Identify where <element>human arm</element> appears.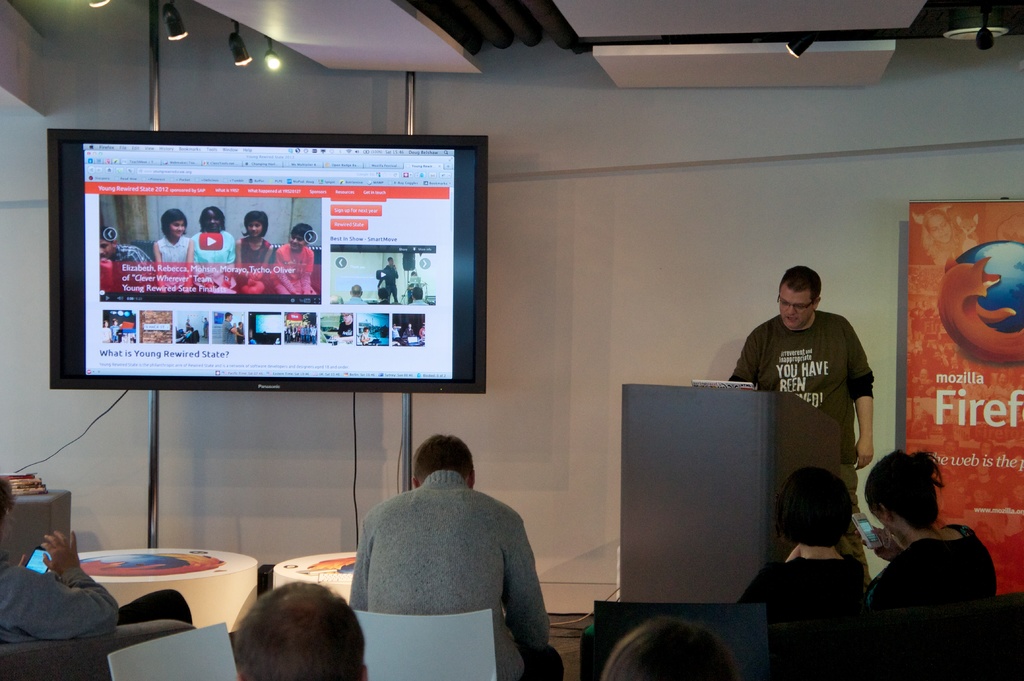
Appears at 20,554,105,655.
